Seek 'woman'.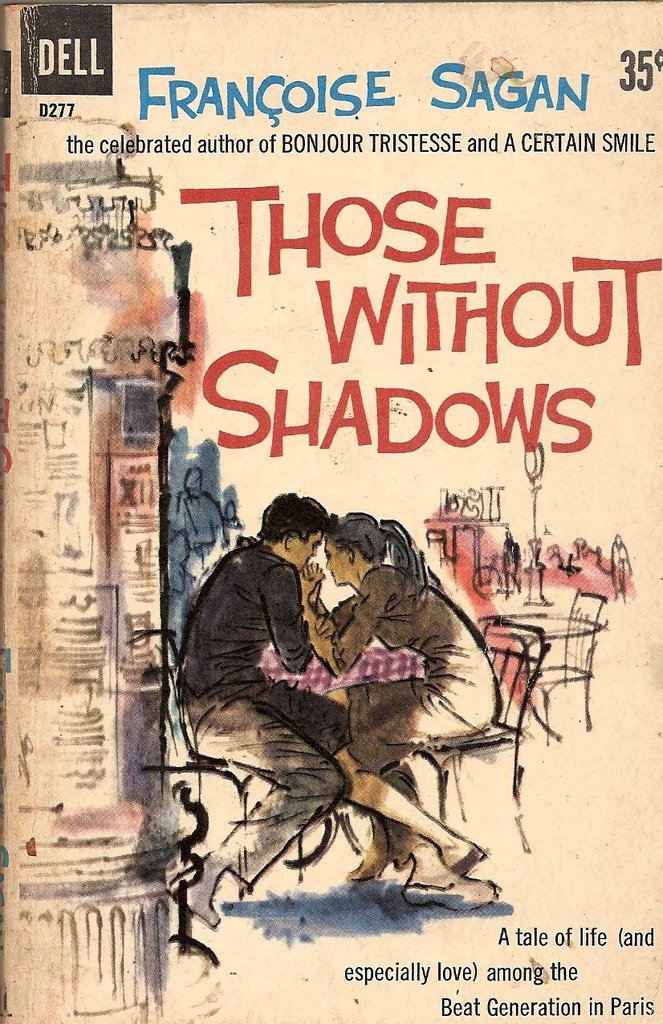
{"x1": 292, "y1": 512, "x2": 494, "y2": 895}.
